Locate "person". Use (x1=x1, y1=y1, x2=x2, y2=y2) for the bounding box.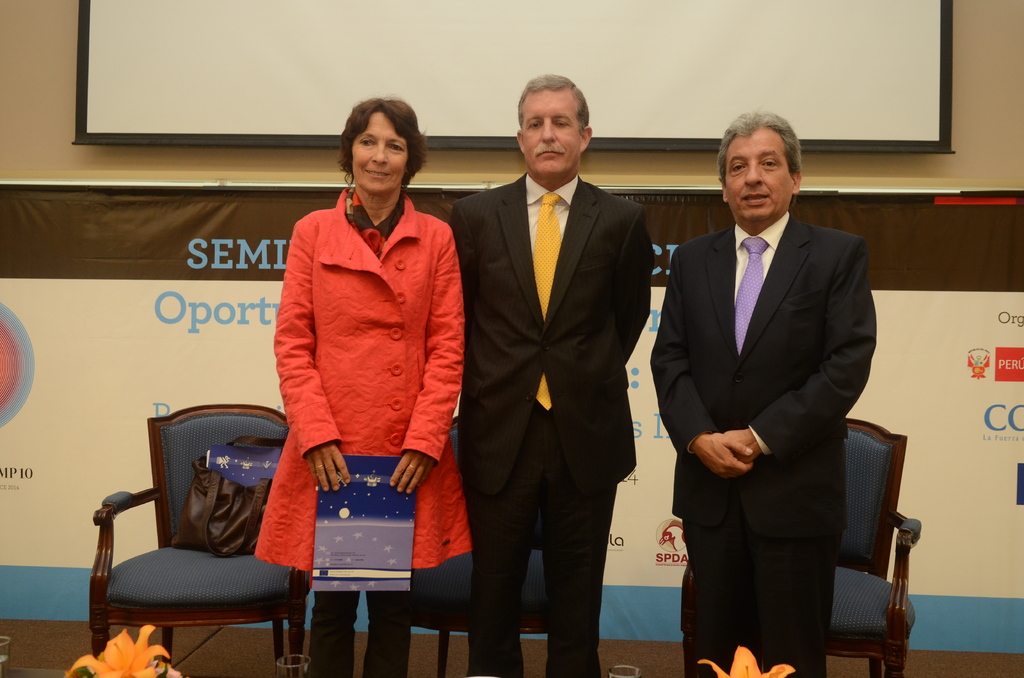
(x1=246, y1=97, x2=482, y2=677).
